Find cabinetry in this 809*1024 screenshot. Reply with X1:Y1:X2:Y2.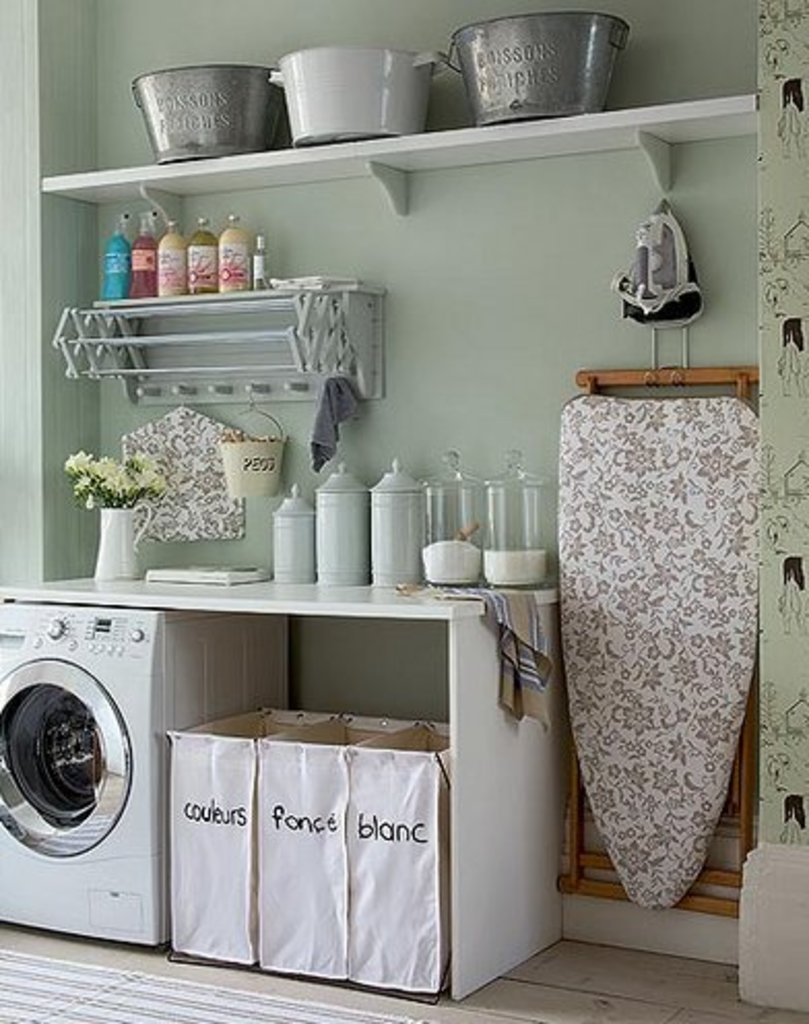
0:535:532:1020.
